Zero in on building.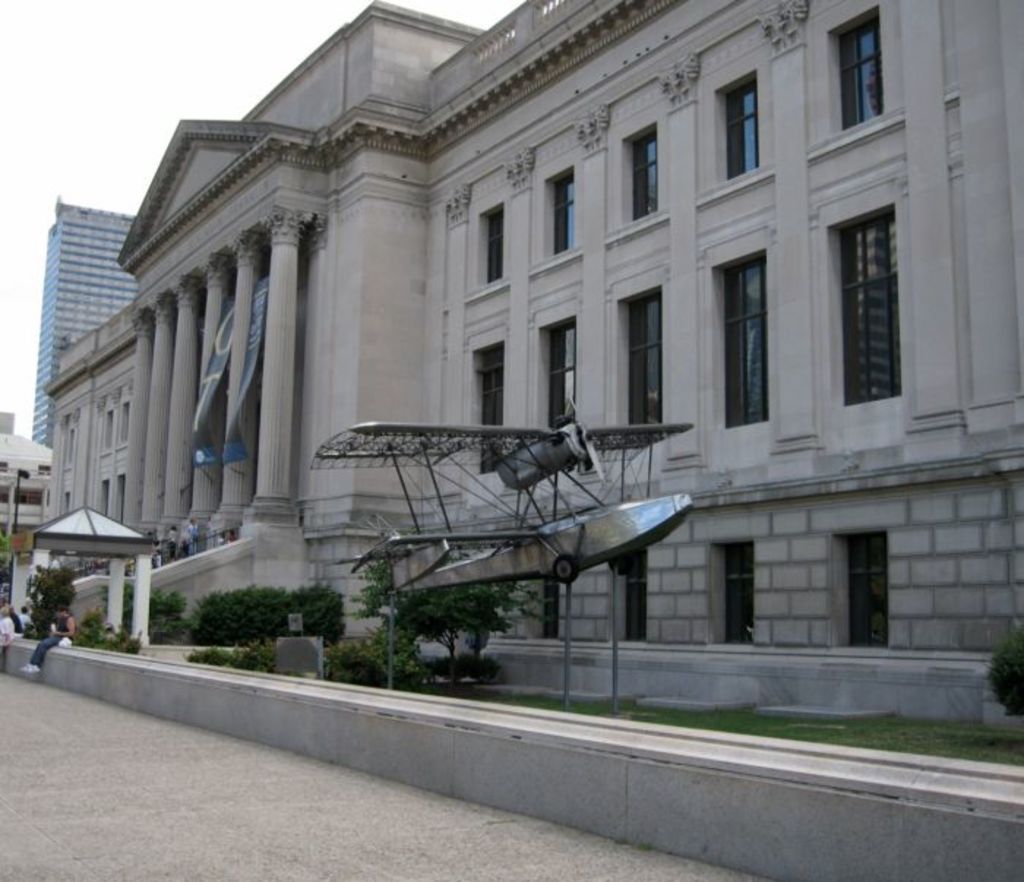
Zeroed in: 32/196/136/451.
